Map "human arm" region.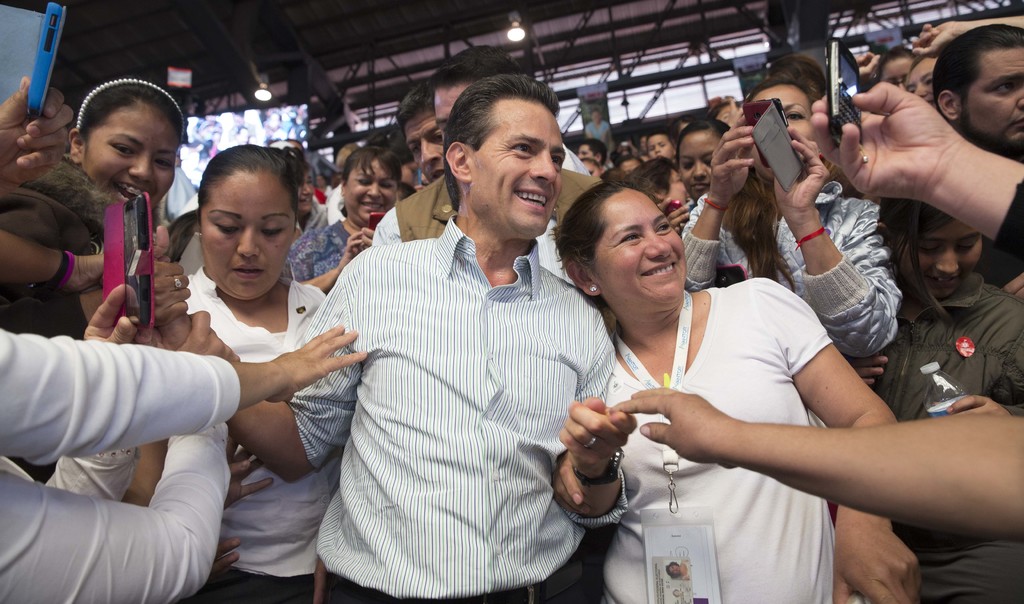
Mapped to BBox(0, 284, 232, 603).
